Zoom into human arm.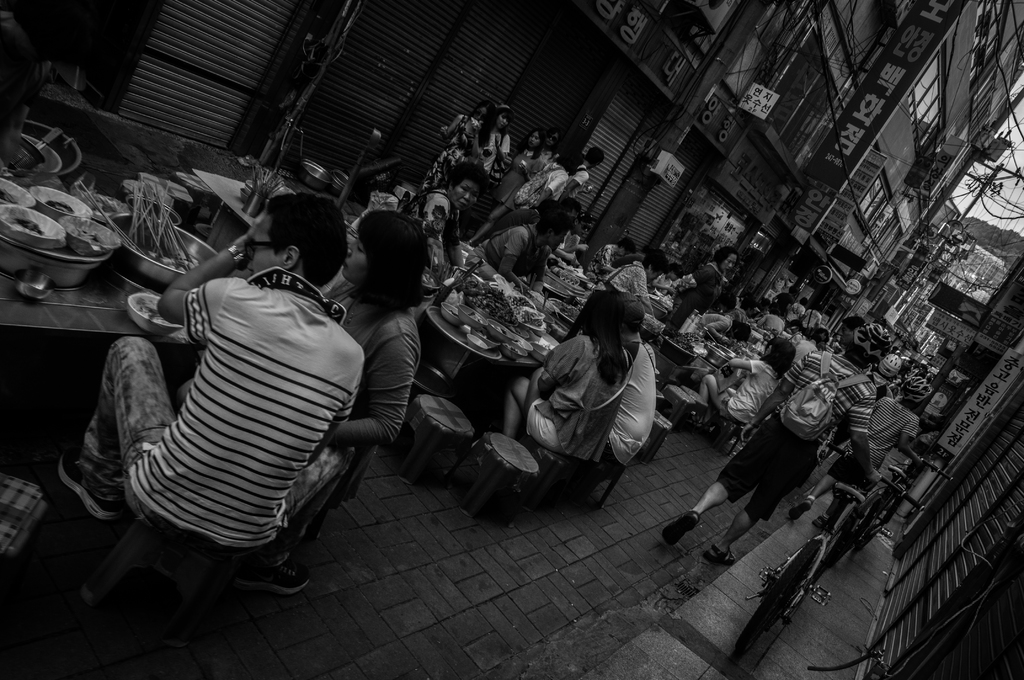
Zoom target: box=[706, 319, 731, 352].
